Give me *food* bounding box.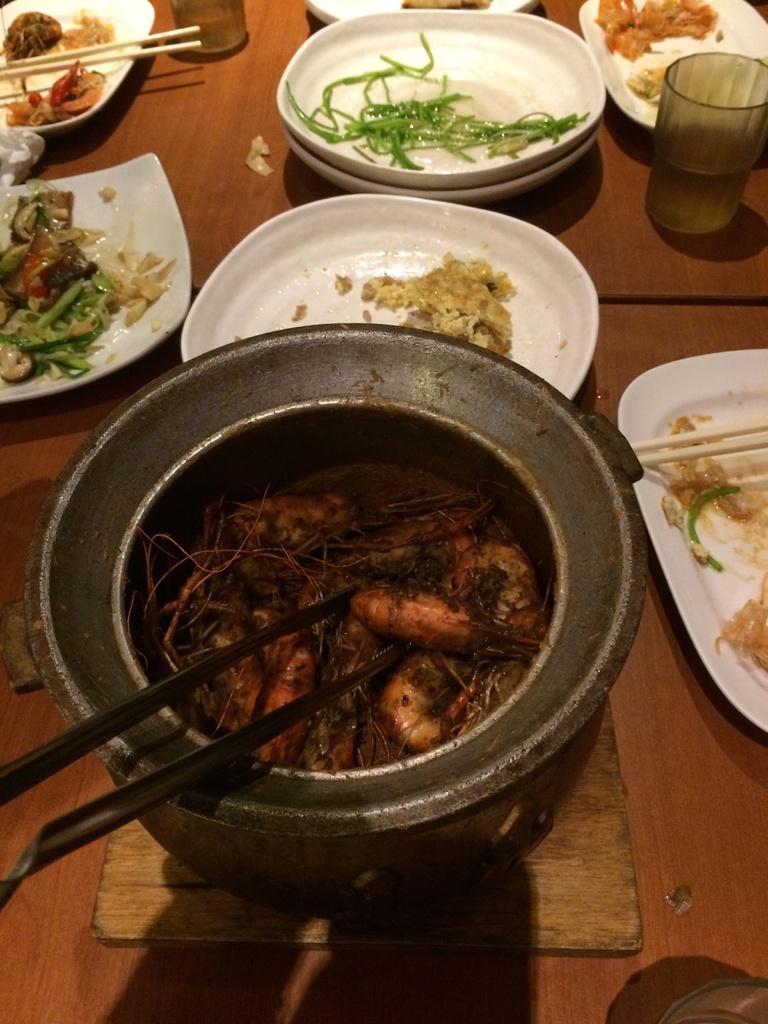
rect(369, 662, 488, 760).
